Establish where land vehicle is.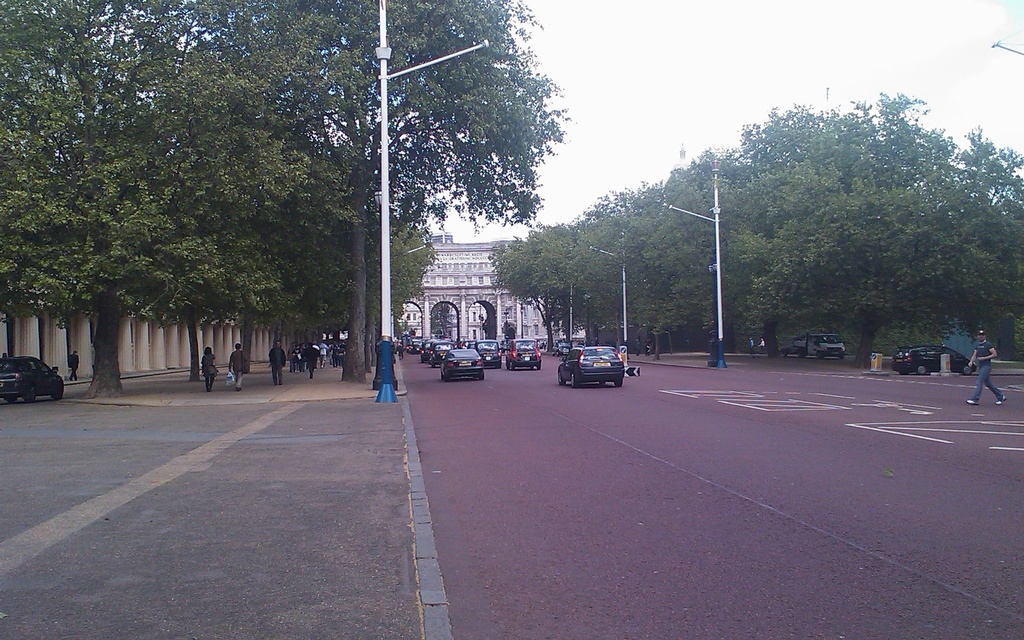
Established at BBox(505, 337, 544, 374).
